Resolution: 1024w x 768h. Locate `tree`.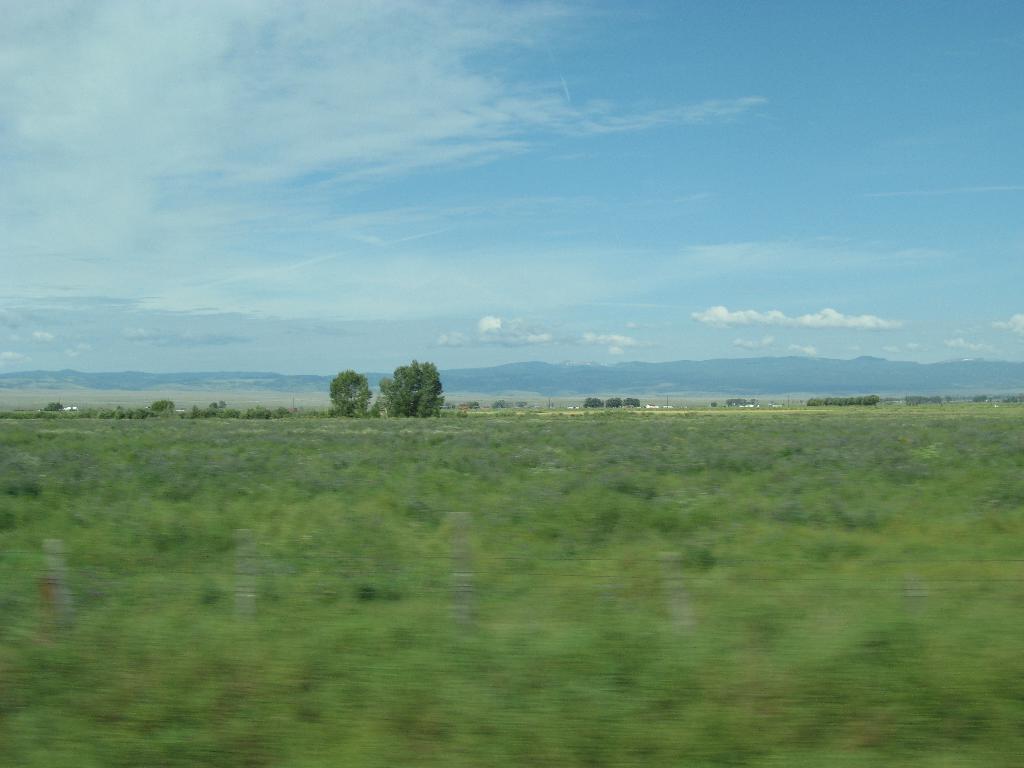
locate(605, 396, 622, 407).
